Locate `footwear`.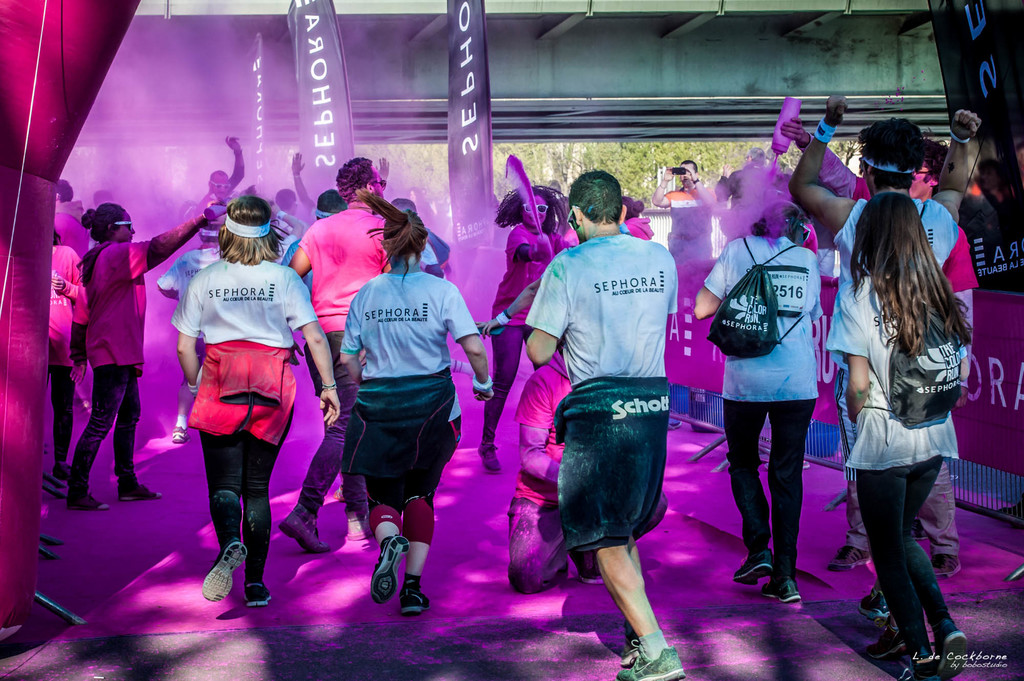
Bounding box: region(904, 655, 940, 680).
